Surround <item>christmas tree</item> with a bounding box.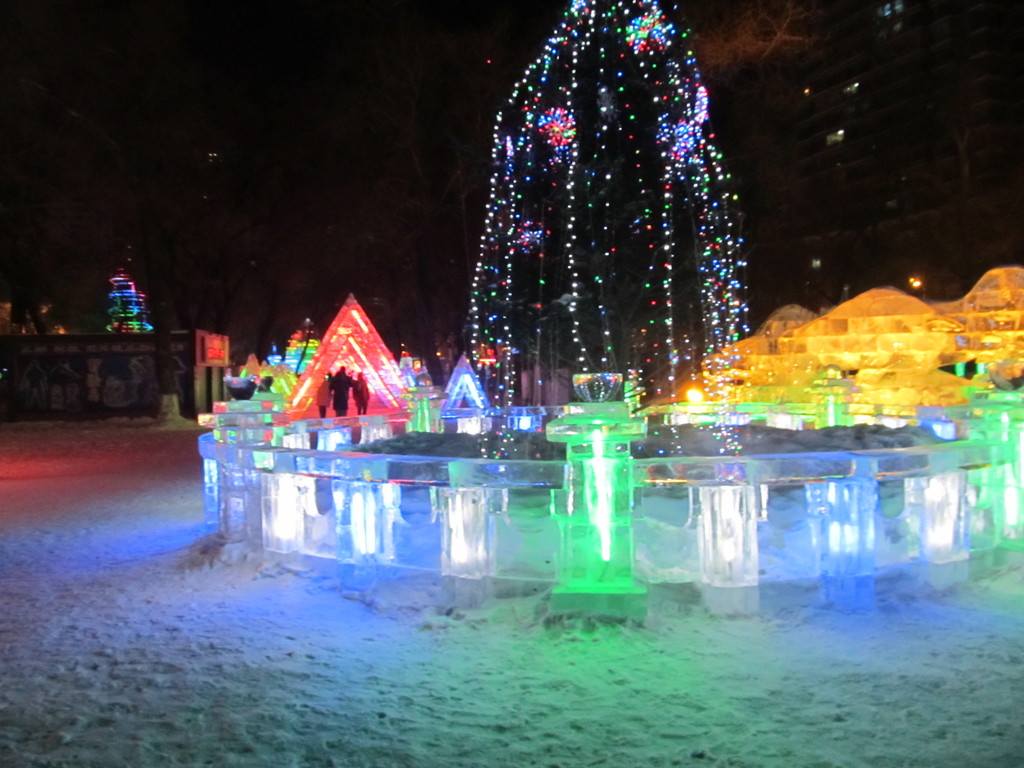
bbox=[463, 0, 753, 436].
